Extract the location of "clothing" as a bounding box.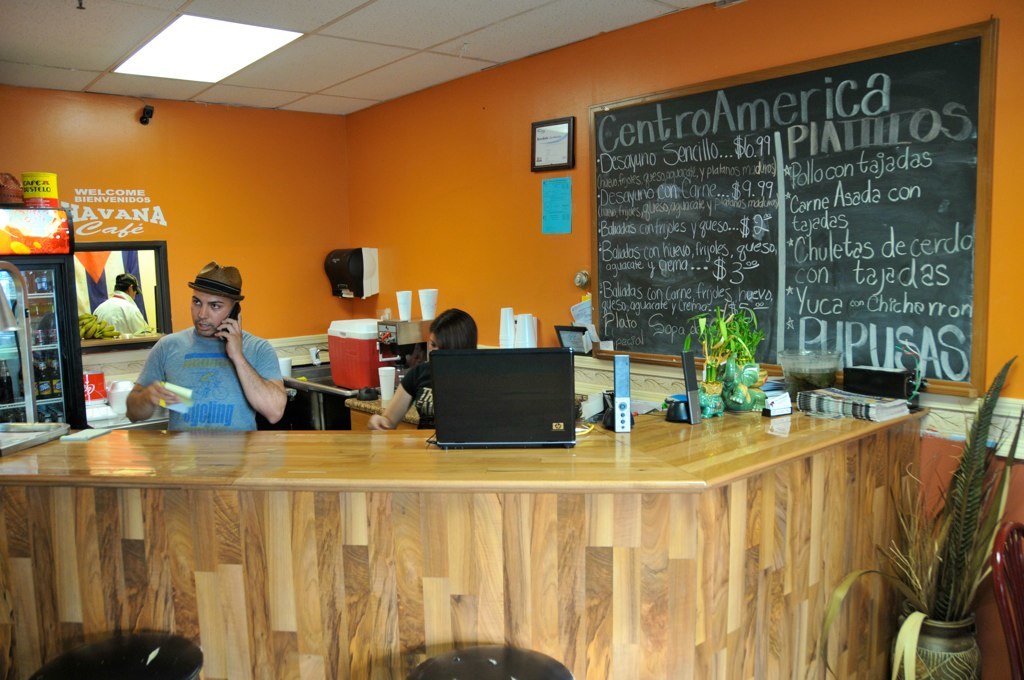
{"left": 134, "top": 325, "right": 287, "bottom": 428}.
